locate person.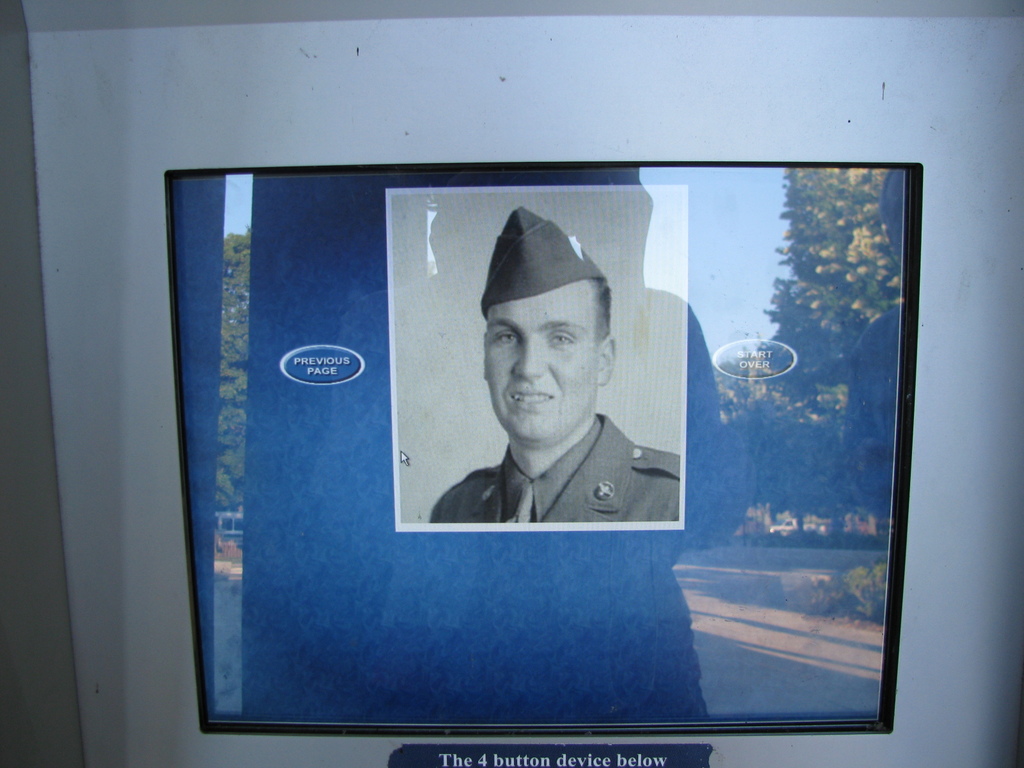
Bounding box: detection(433, 205, 680, 528).
